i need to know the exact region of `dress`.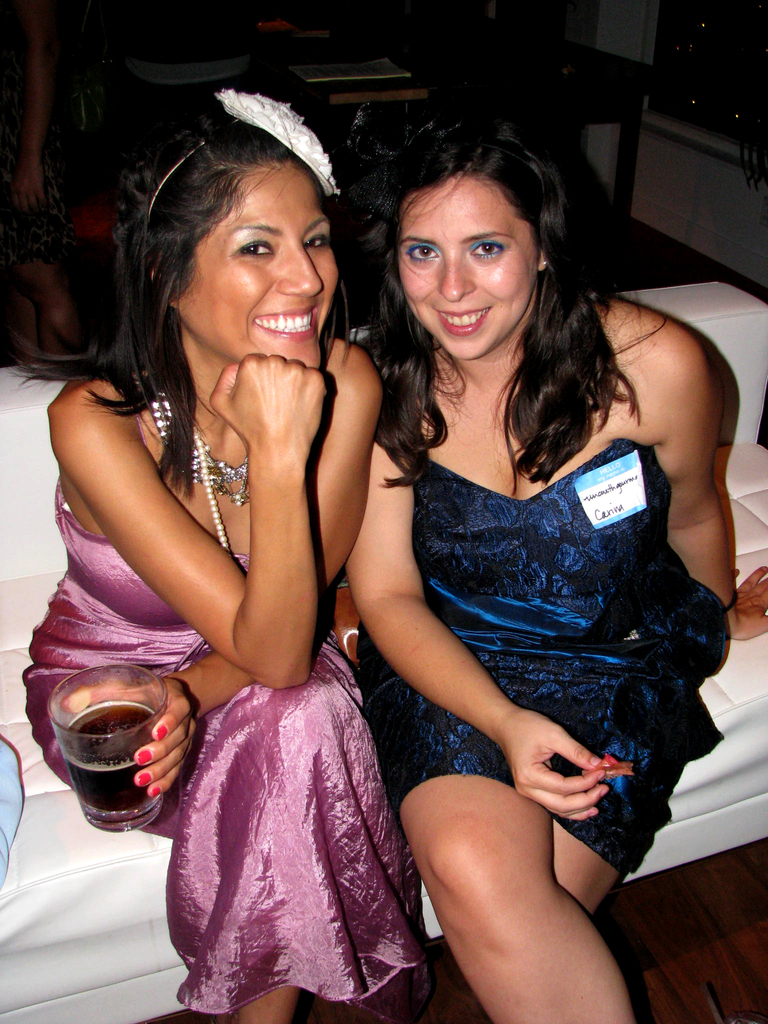
Region: bbox=[361, 461, 732, 872].
